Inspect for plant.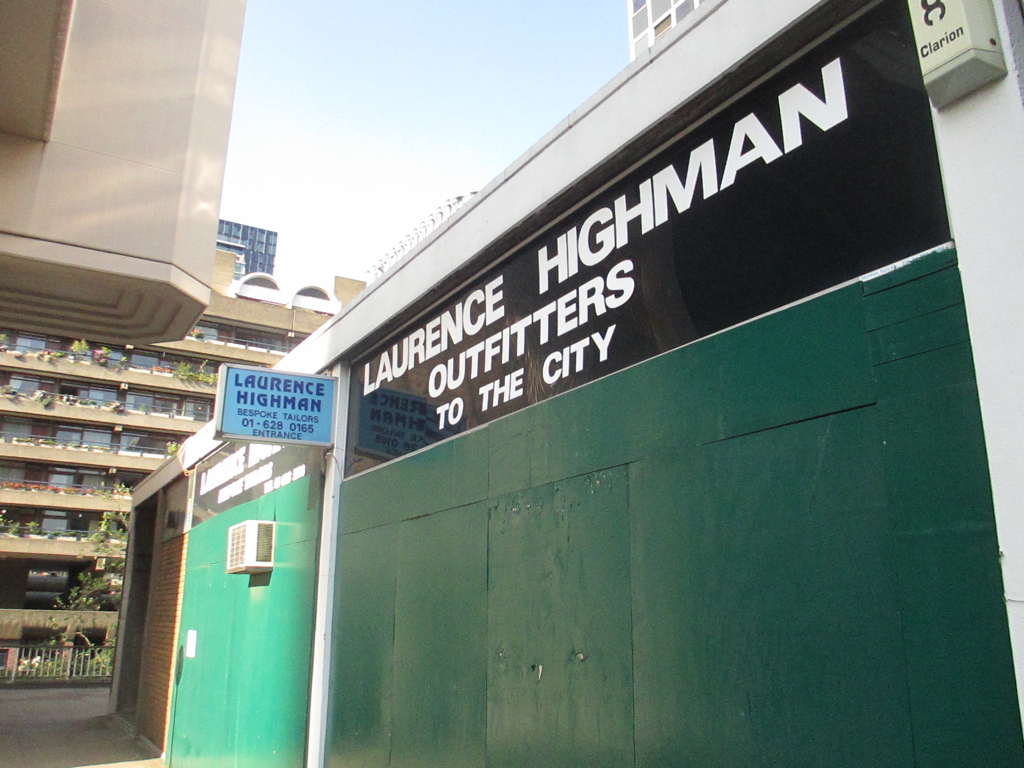
Inspection: rect(171, 357, 225, 389).
